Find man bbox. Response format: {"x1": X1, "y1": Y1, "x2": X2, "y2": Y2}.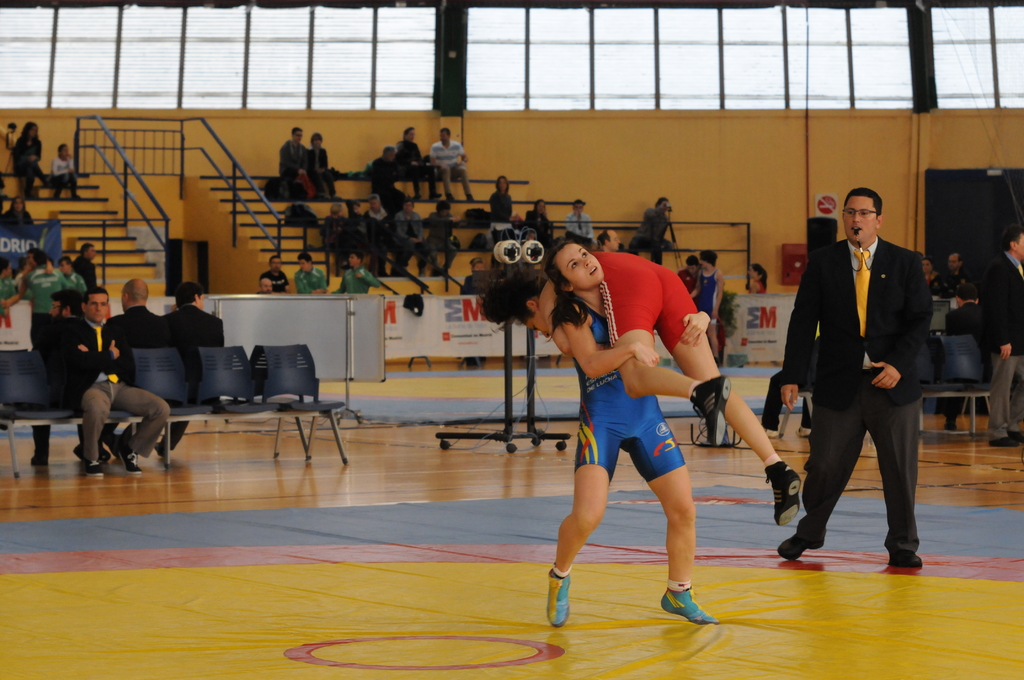
{"x1": 977, "y1": 228, "x2": 1023, "y2": 460}.
